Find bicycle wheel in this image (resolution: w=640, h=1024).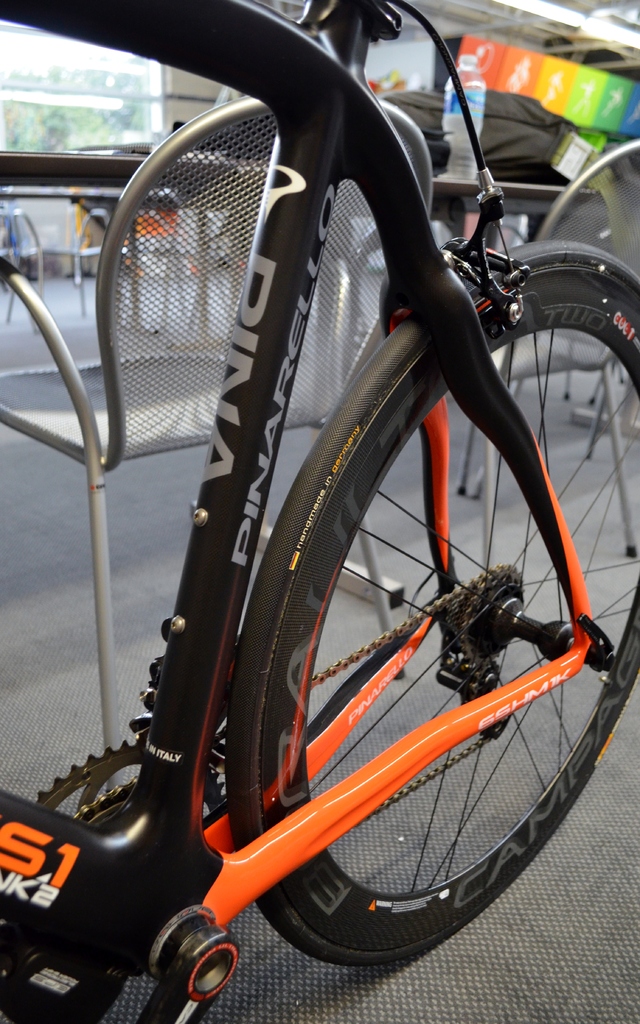
(left=251, top=267, right=639, bottom=961).
